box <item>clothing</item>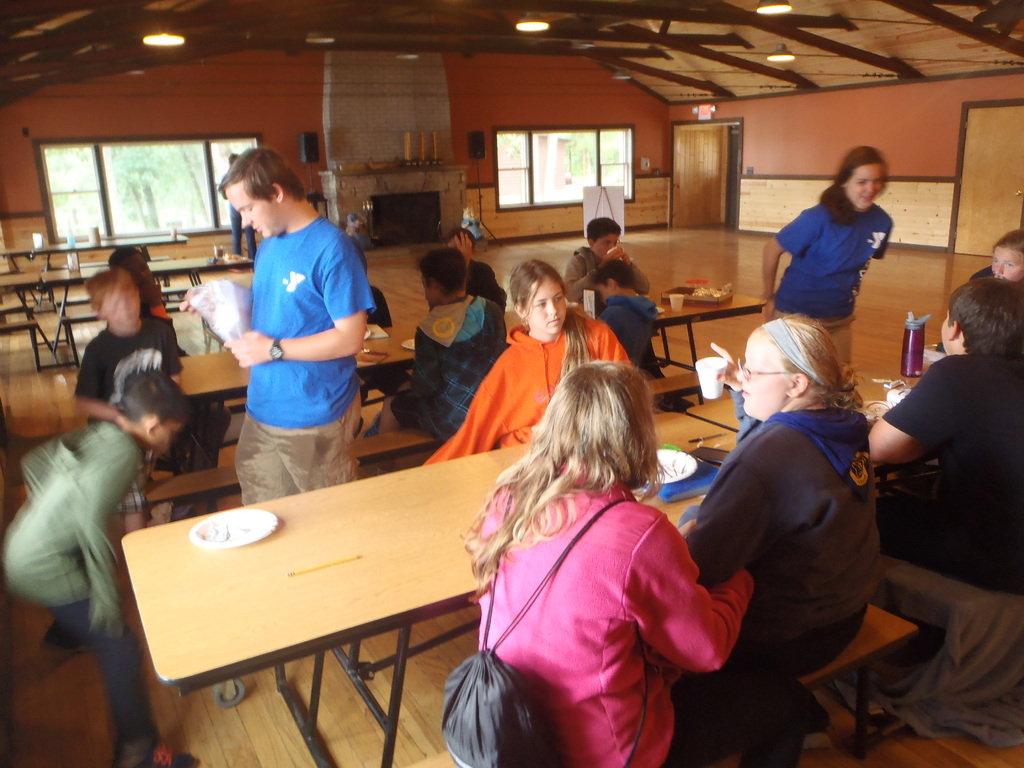
select_region(465, 442, 731, 746)
